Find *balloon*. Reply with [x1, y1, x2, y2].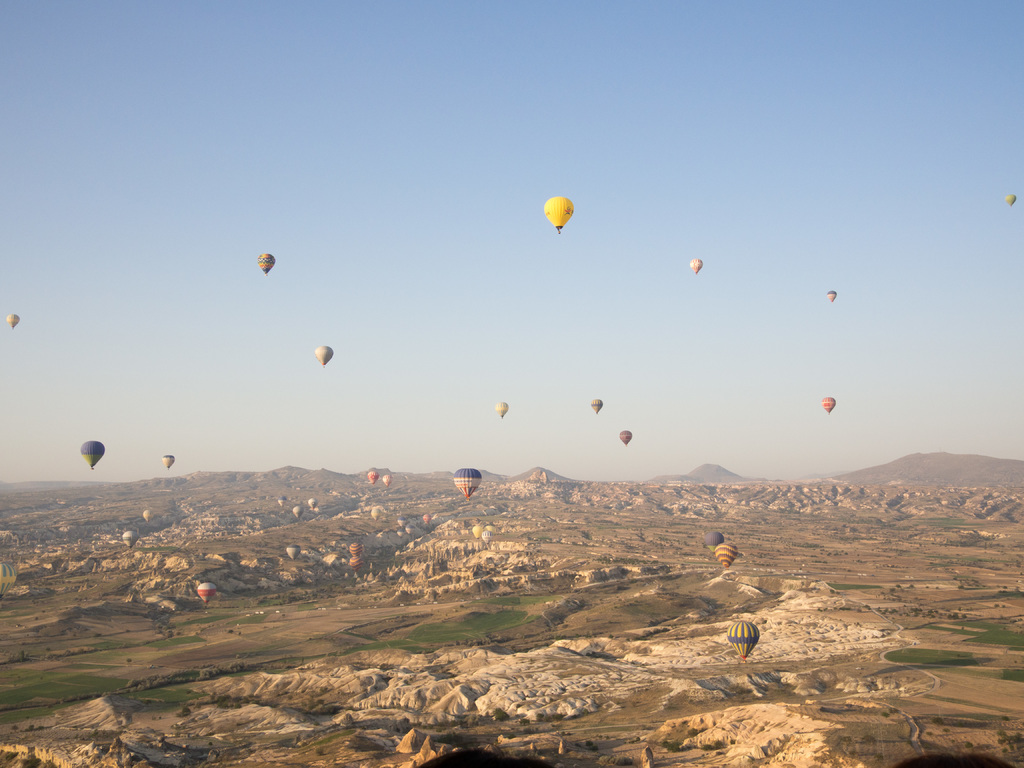
[1004, 190, 1018, 209].
